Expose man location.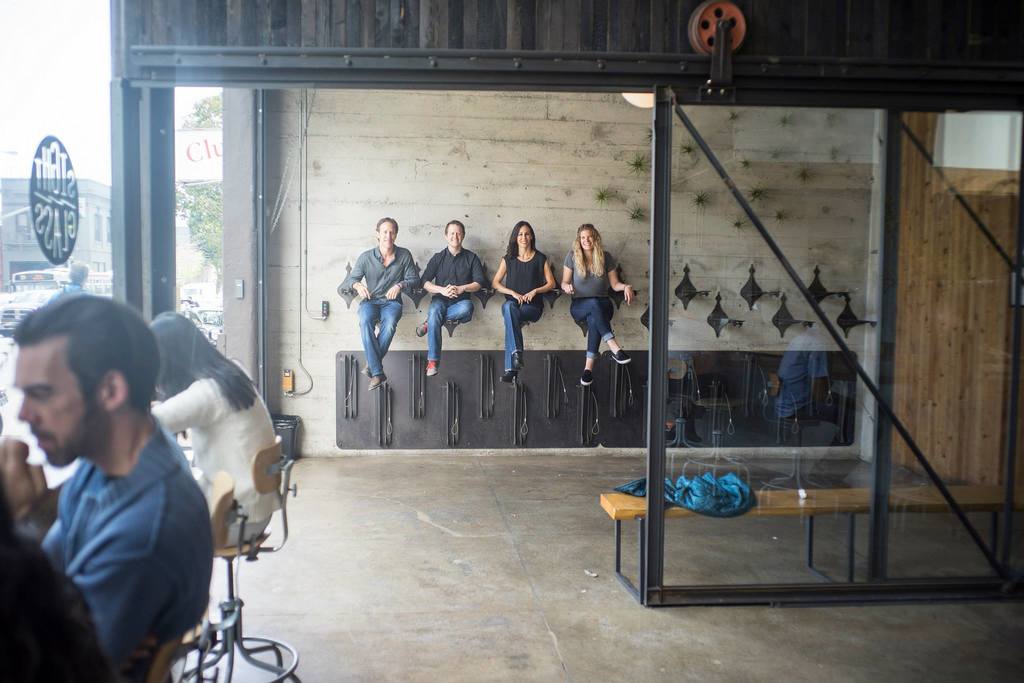
Exposed at [x1=417, y1=216, x2=493, y2=383].
